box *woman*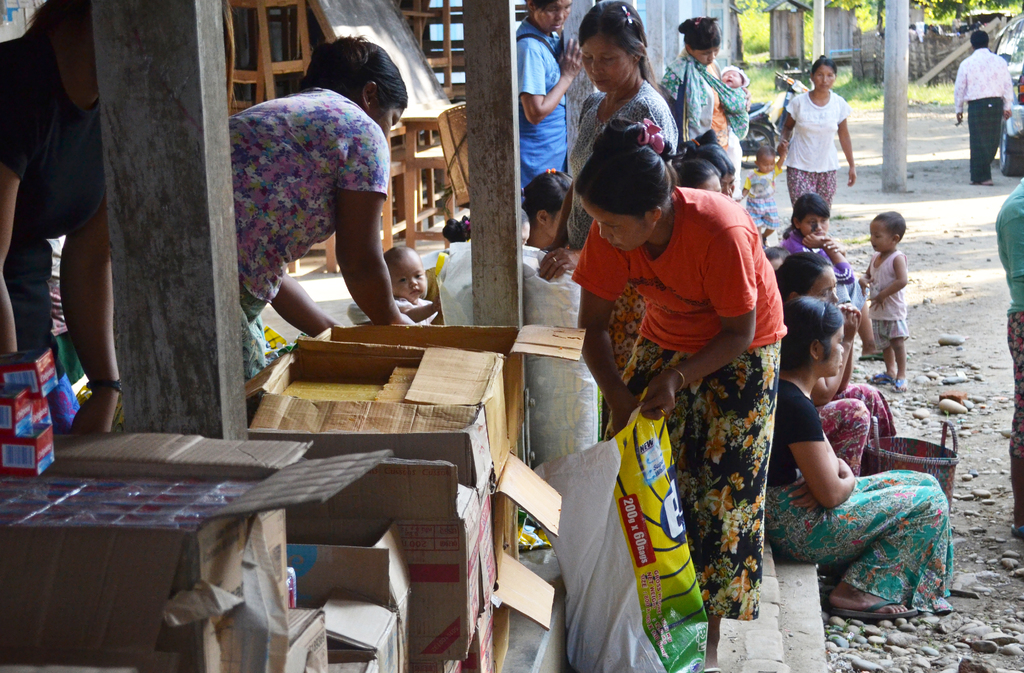
[left=535, top=0, right=679, bottom=391]
